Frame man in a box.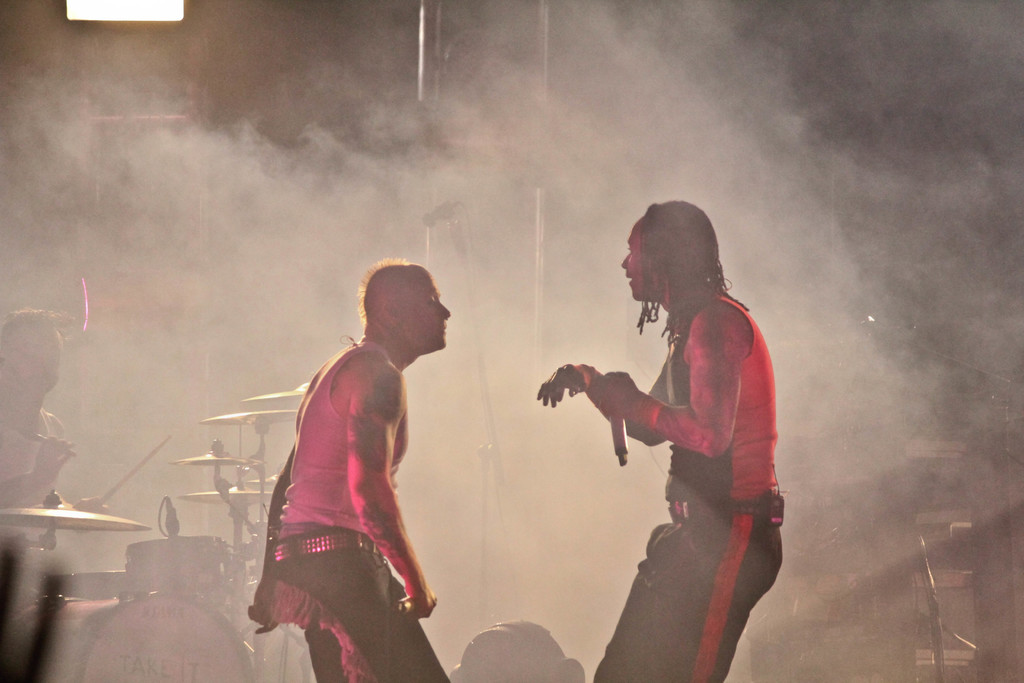
bbox(0, 306, 111, 511).
